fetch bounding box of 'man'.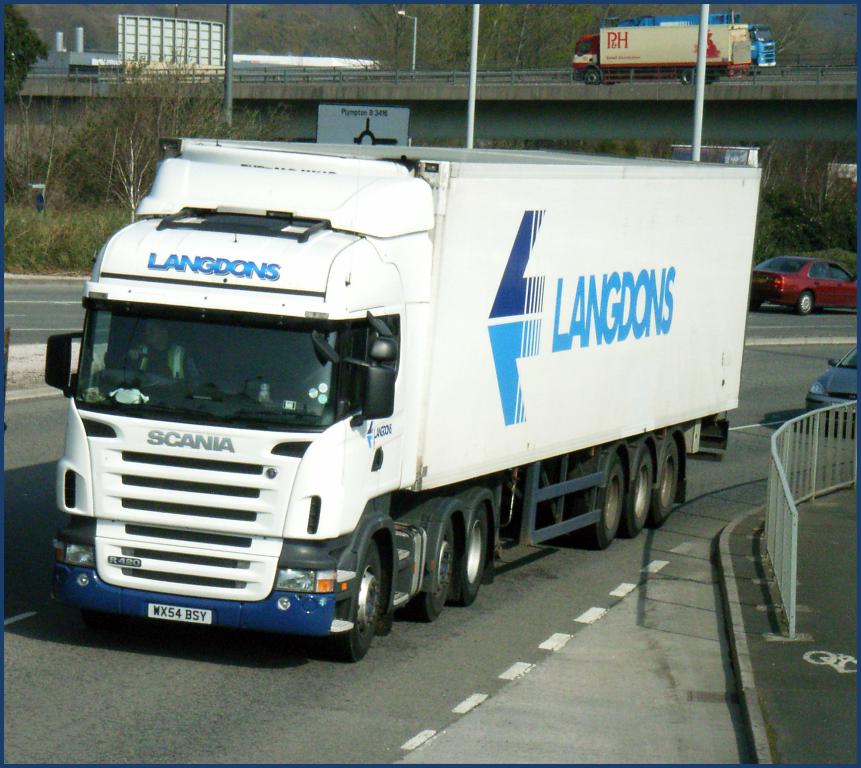
Bbox: detection(121, 321, 201, 381).
